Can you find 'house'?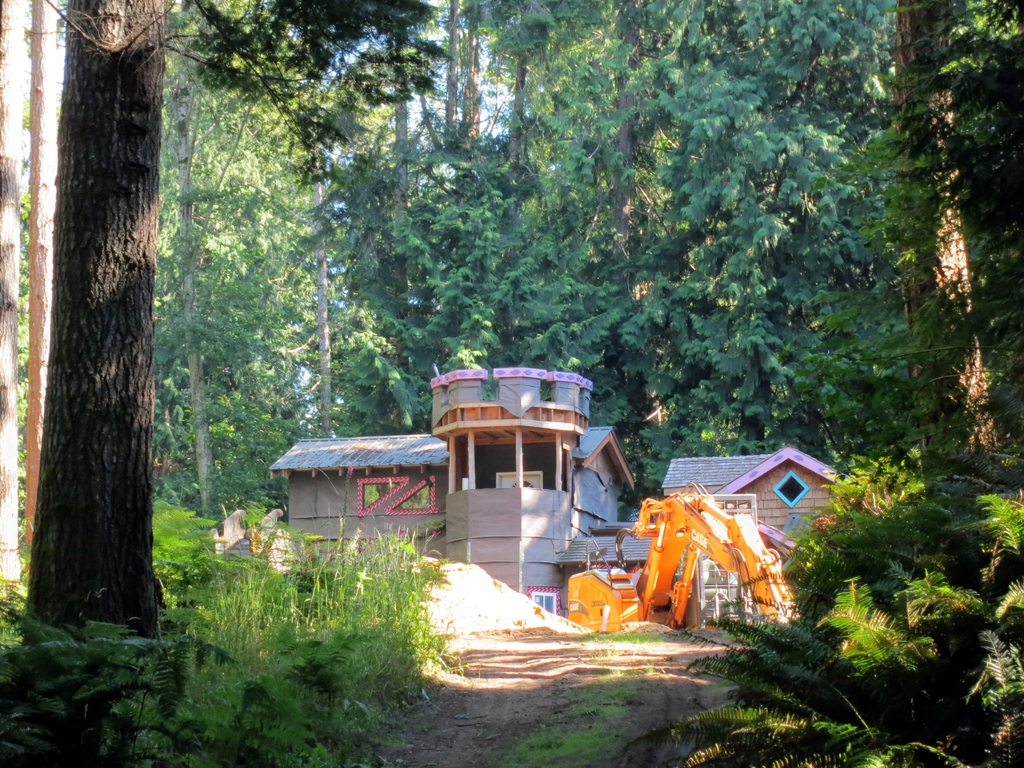
Yes, bounding box: {"left": 556, "top": 532, "right": 653, "bottom": 614}.
